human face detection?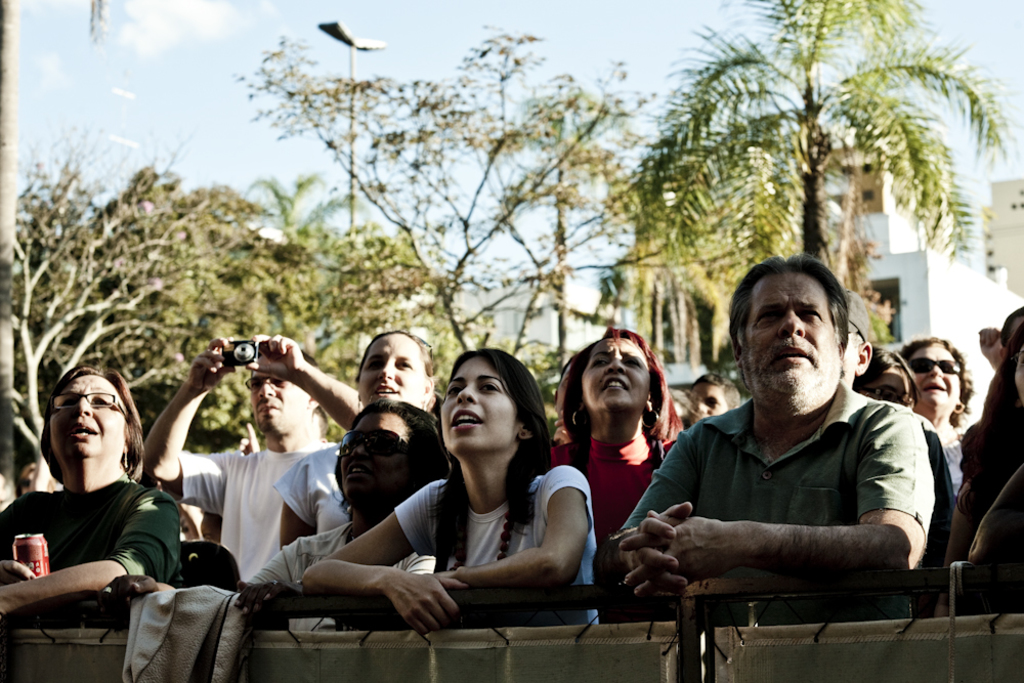
{"left": 248, "top": 369, "right": 311, "bottom": 429}
